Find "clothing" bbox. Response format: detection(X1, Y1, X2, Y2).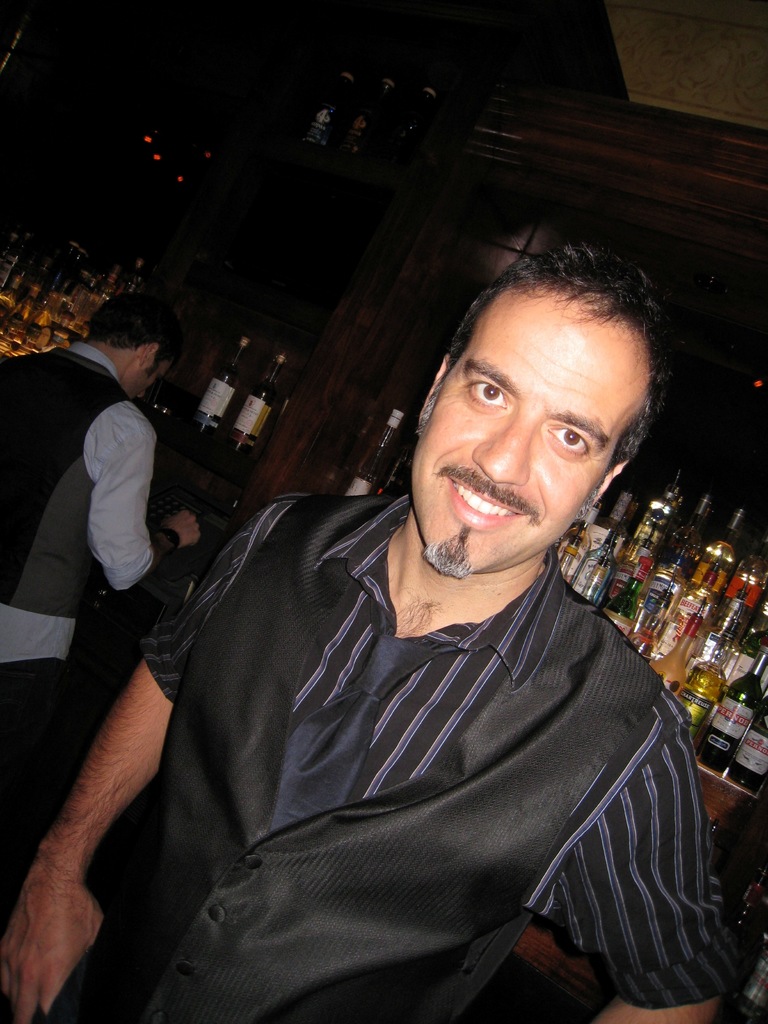
detection(93, 358, 720, 1023).
